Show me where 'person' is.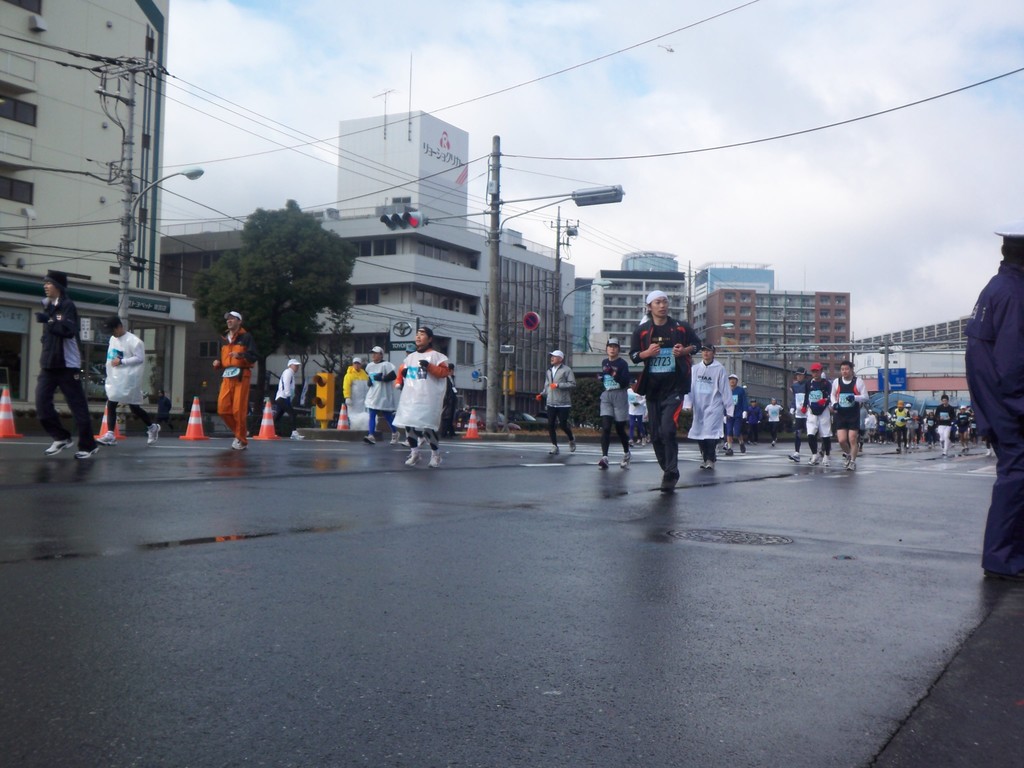
'person' is at select_region(382, 319, 451, 475).
